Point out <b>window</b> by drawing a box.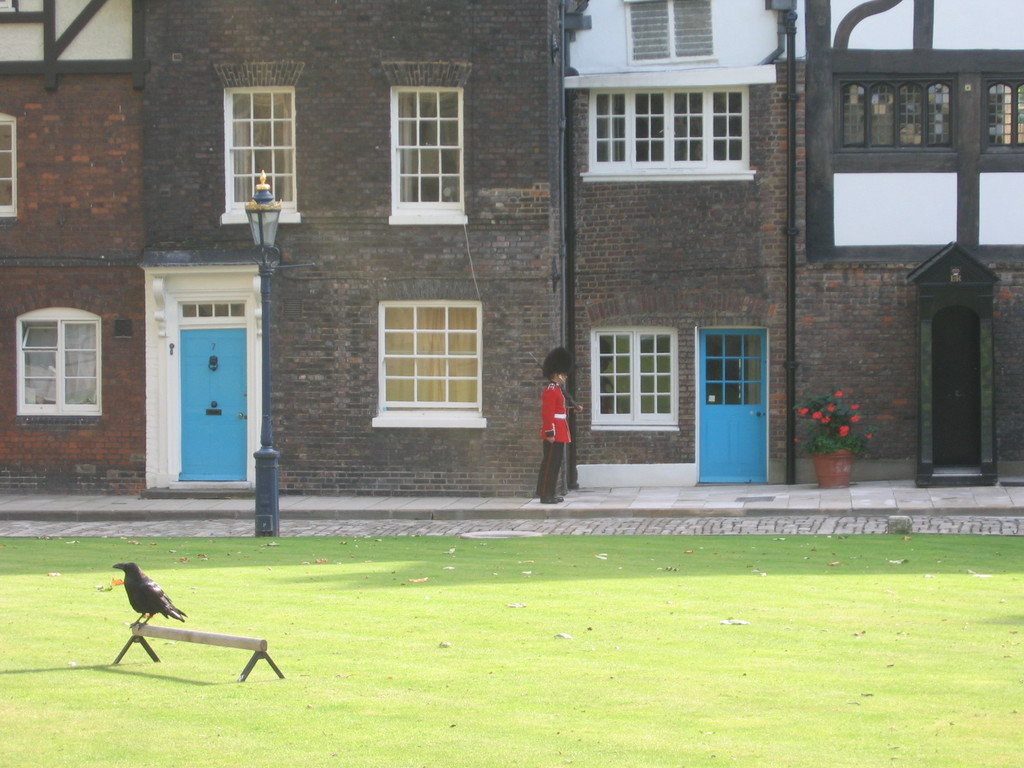
region(579, 90, 757, 175).
